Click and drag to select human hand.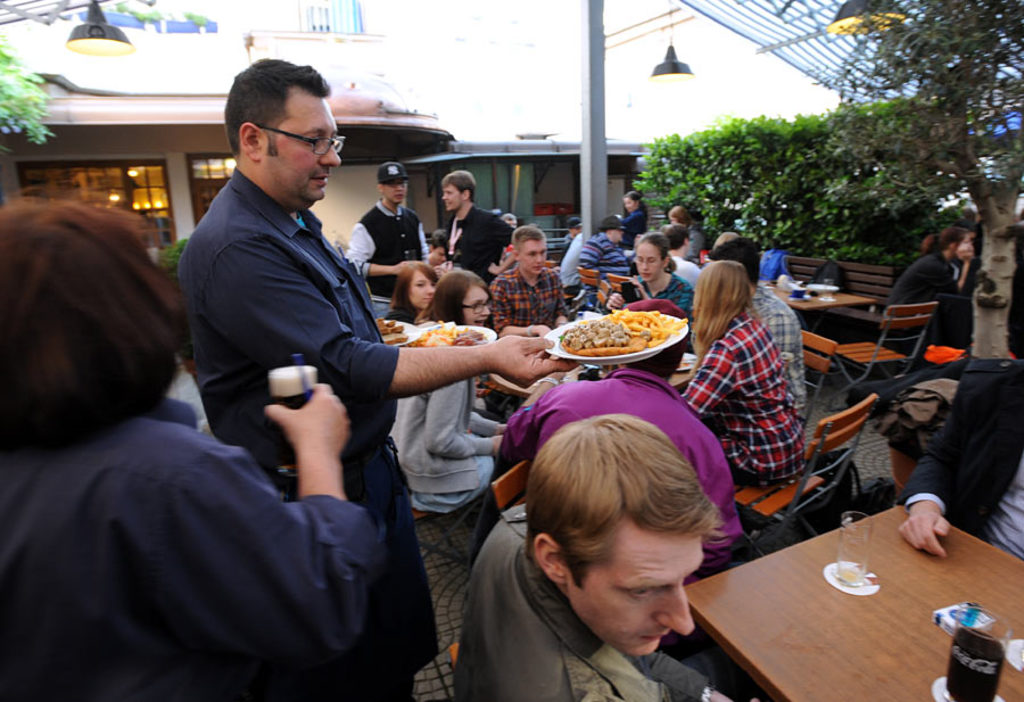
Selection: rect(262, 383, 356, 469).
